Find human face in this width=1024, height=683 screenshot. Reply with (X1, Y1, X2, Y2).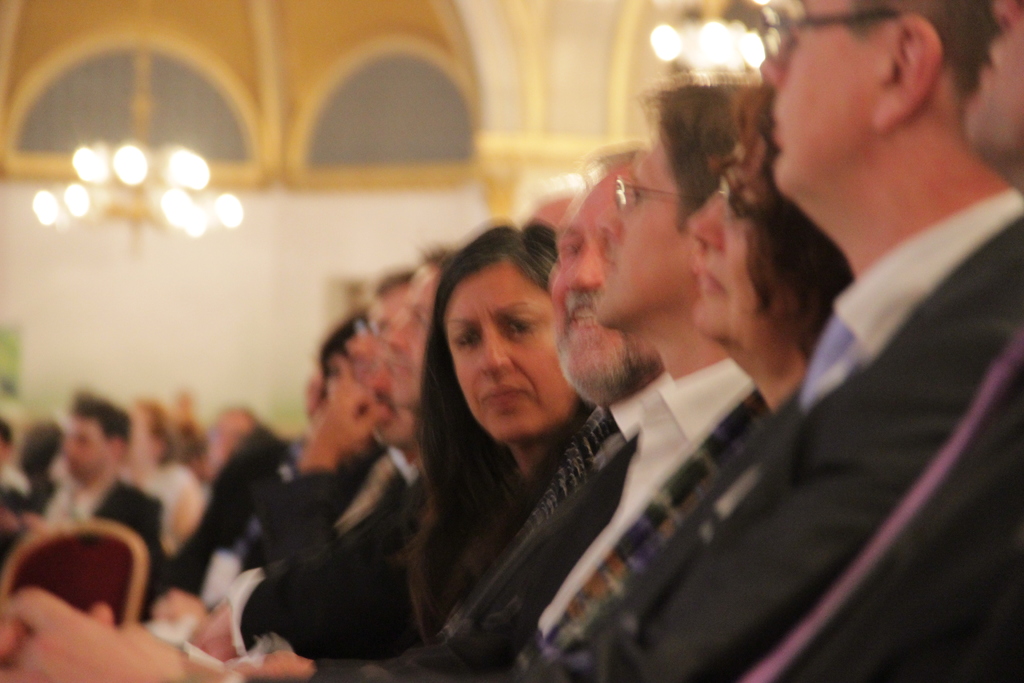
(963, 0, 1023, 193).
